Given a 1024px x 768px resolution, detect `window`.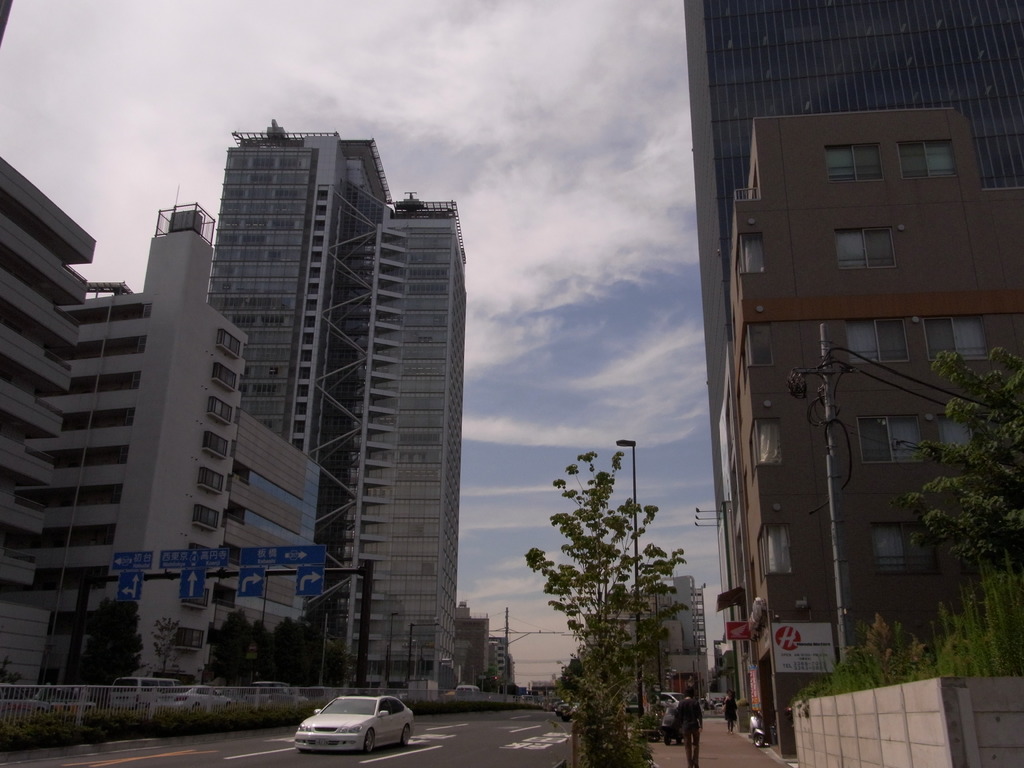
bbox=[211, 362, 239, 388].
